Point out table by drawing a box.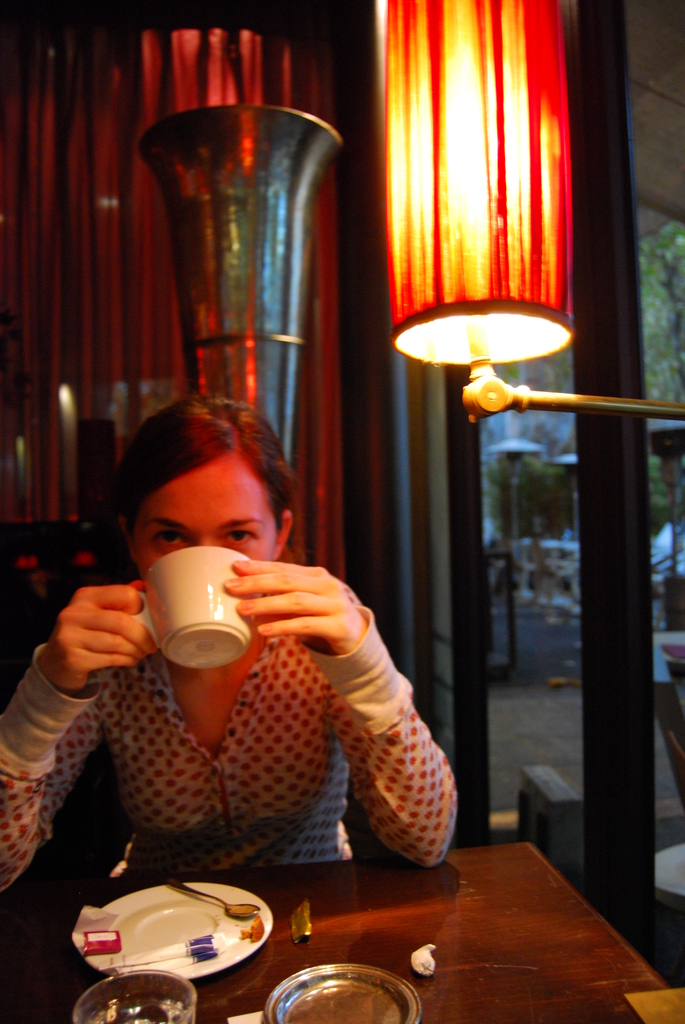
{"left": 0, "top": 835, "right": 684, "bottom": 1023}.
